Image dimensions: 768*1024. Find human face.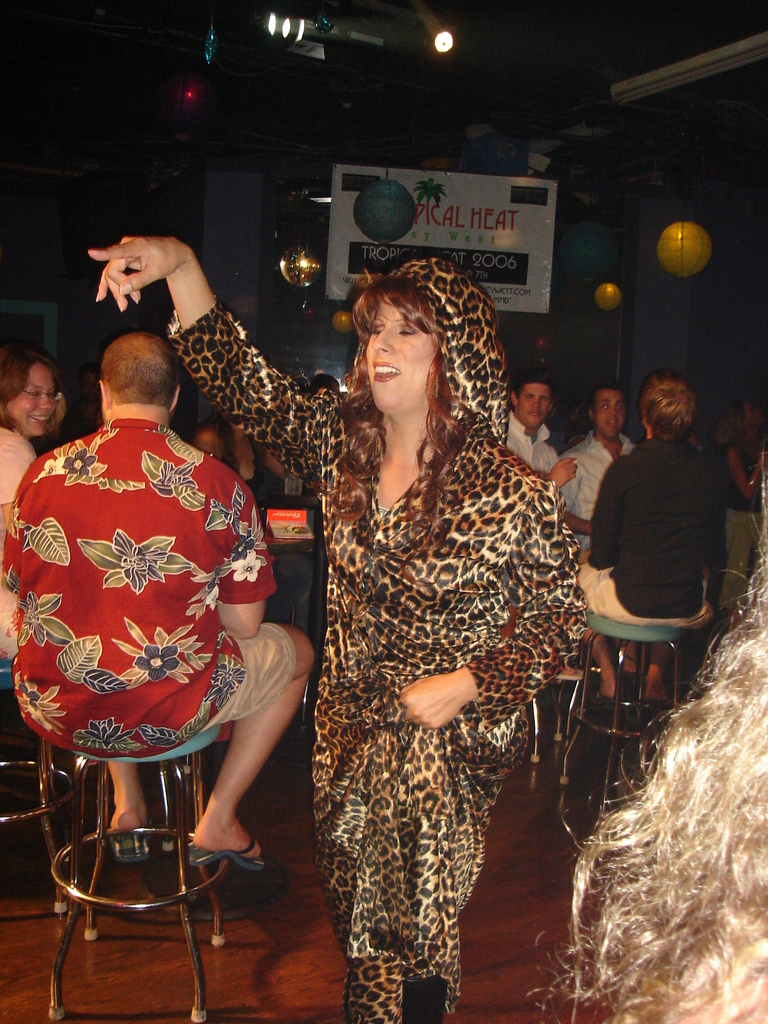
[x1=359, y1=298, x2=443, y2=417].
